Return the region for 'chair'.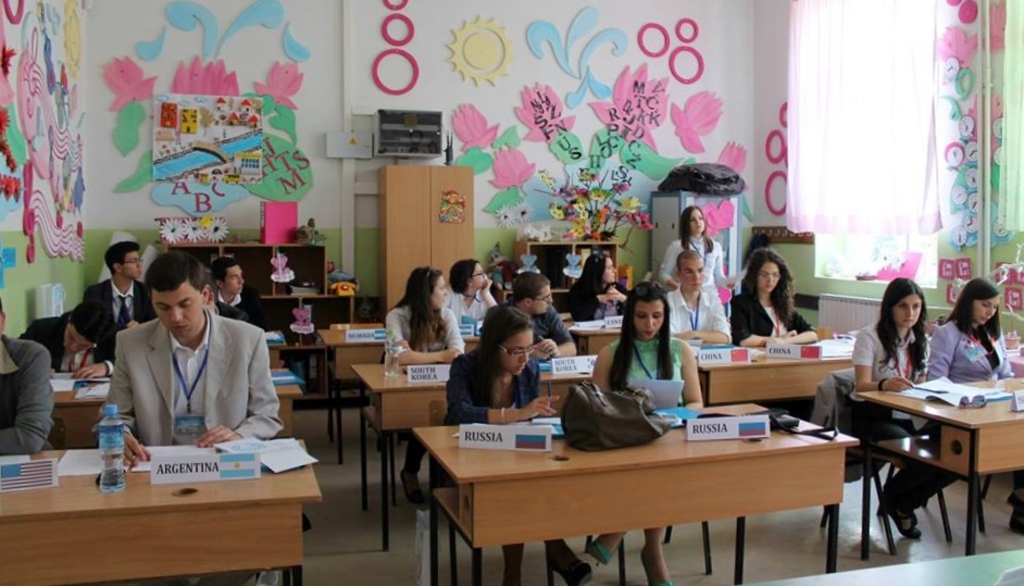
region(278, 348, 327, 411).
